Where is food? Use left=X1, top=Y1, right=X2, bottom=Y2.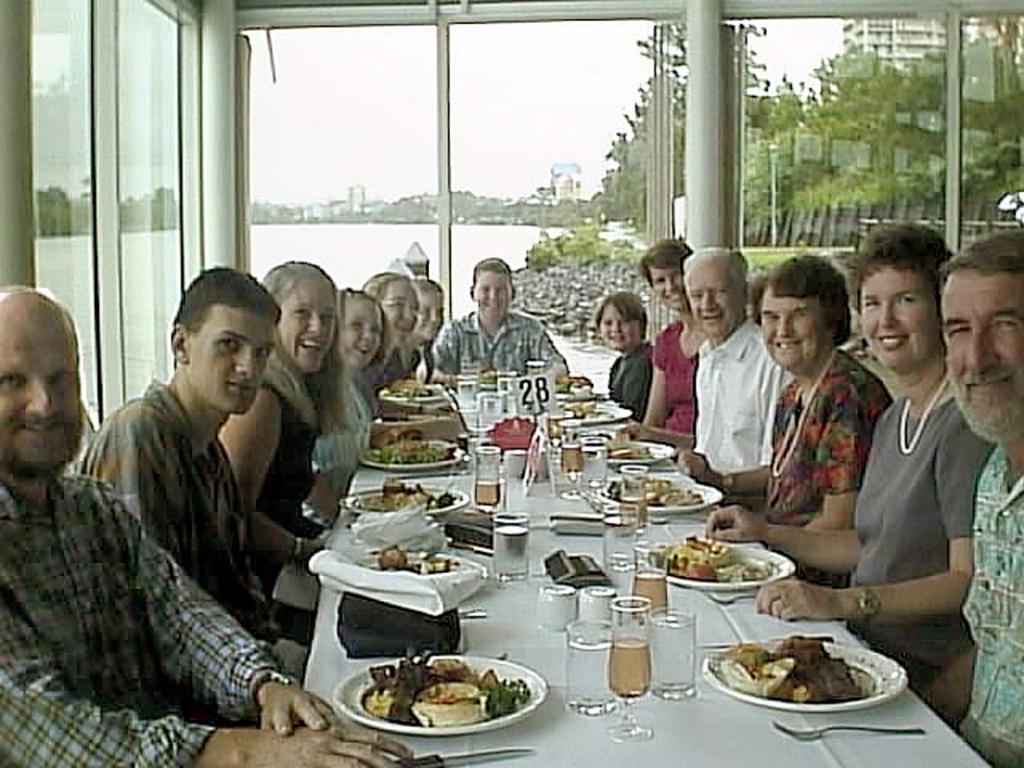
left=712, top=636, right=872, bottom=699.
